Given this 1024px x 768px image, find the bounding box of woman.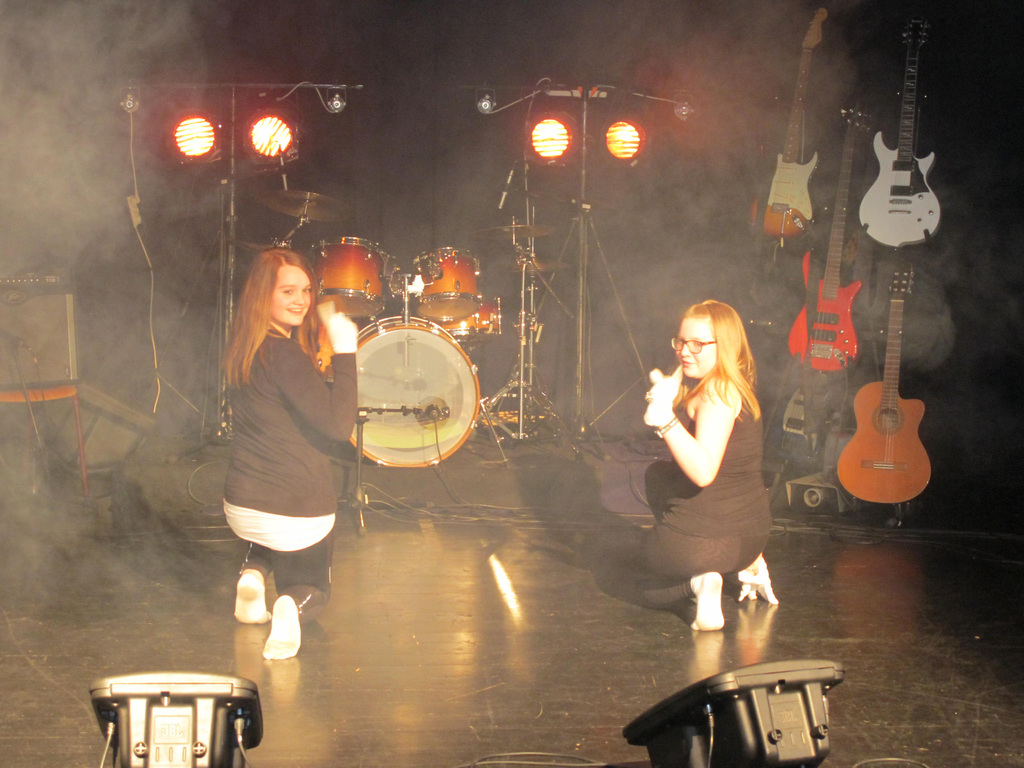
630/275/790/649.
